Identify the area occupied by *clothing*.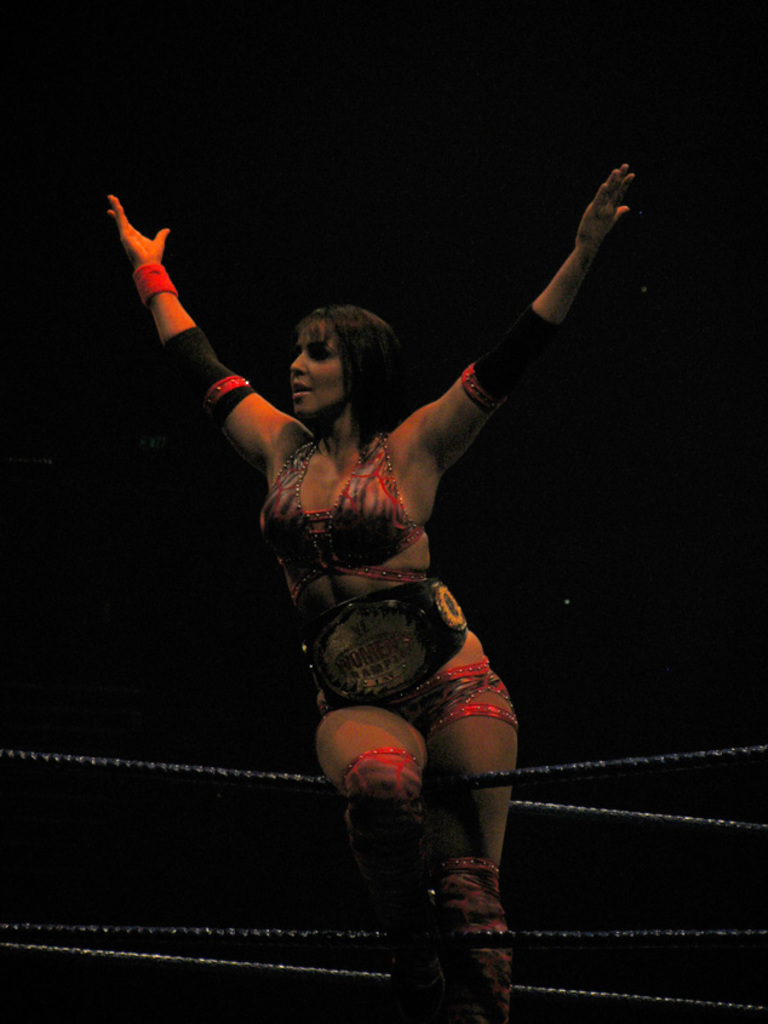
Area: <region>259, 434, 429, 605</region>.
